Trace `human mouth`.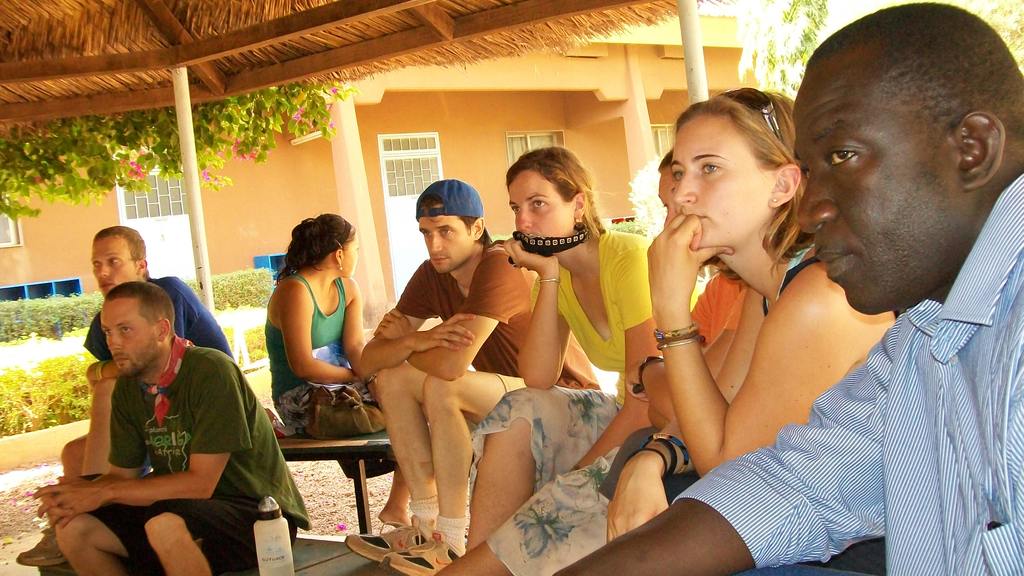
Traced to [x1=815, y1=249, x2=852, y2=281].
